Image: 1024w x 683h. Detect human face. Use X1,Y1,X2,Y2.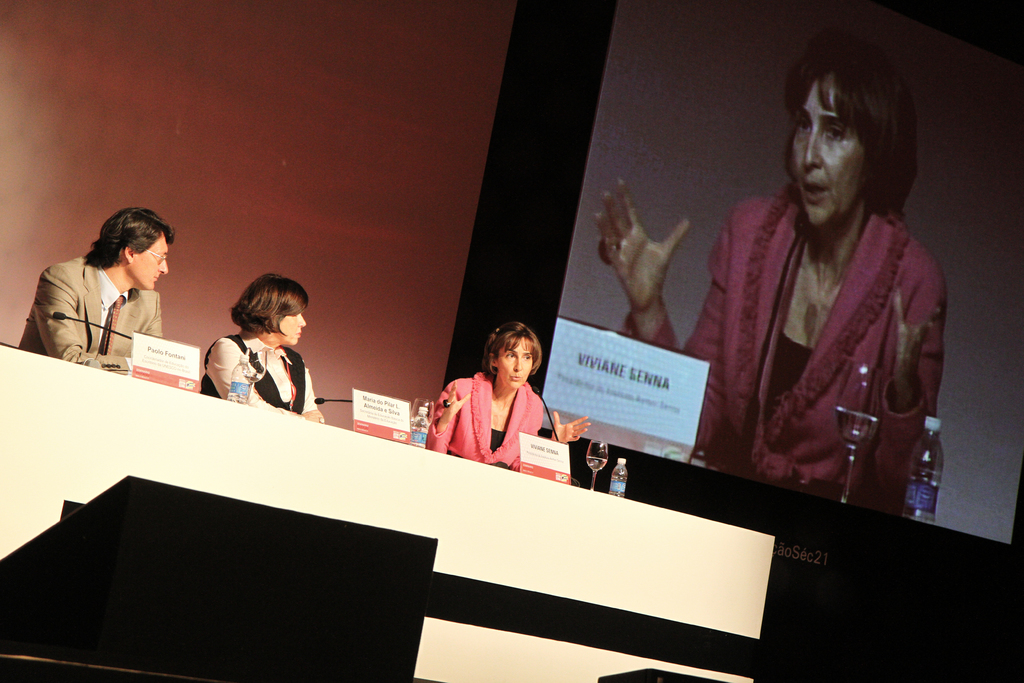
125,236,168,288.
